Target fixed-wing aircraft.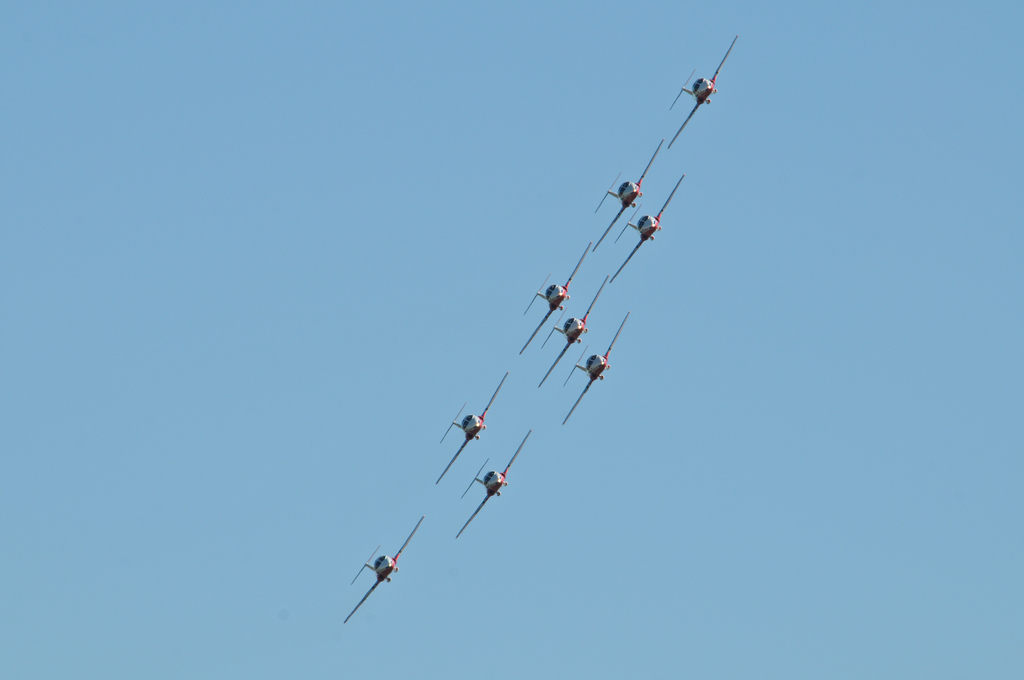
Target region: <bbox>435, 371, 509, 487</bbox>.
